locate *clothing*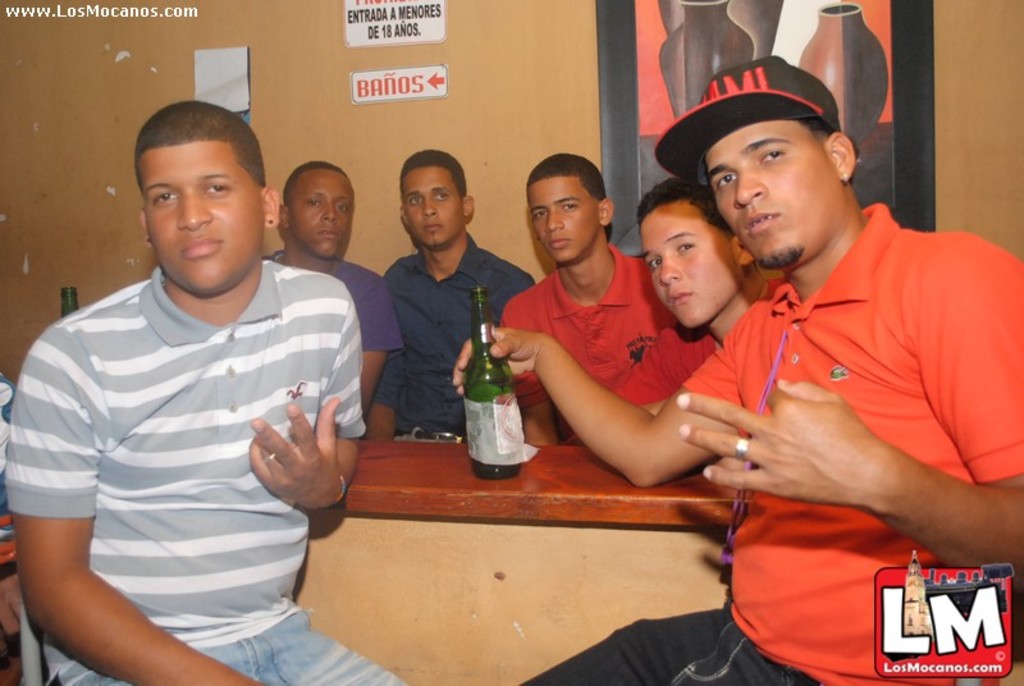
bbox=(618, 326, 717, 406)
